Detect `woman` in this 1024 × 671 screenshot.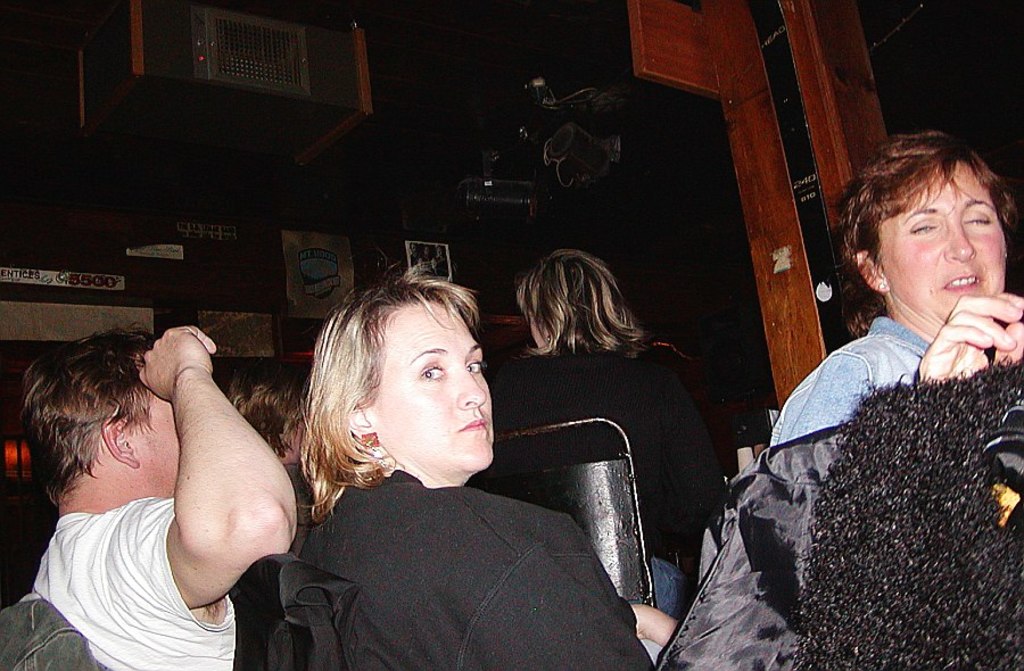
Detection: detection(264, 265, 610, 670).
